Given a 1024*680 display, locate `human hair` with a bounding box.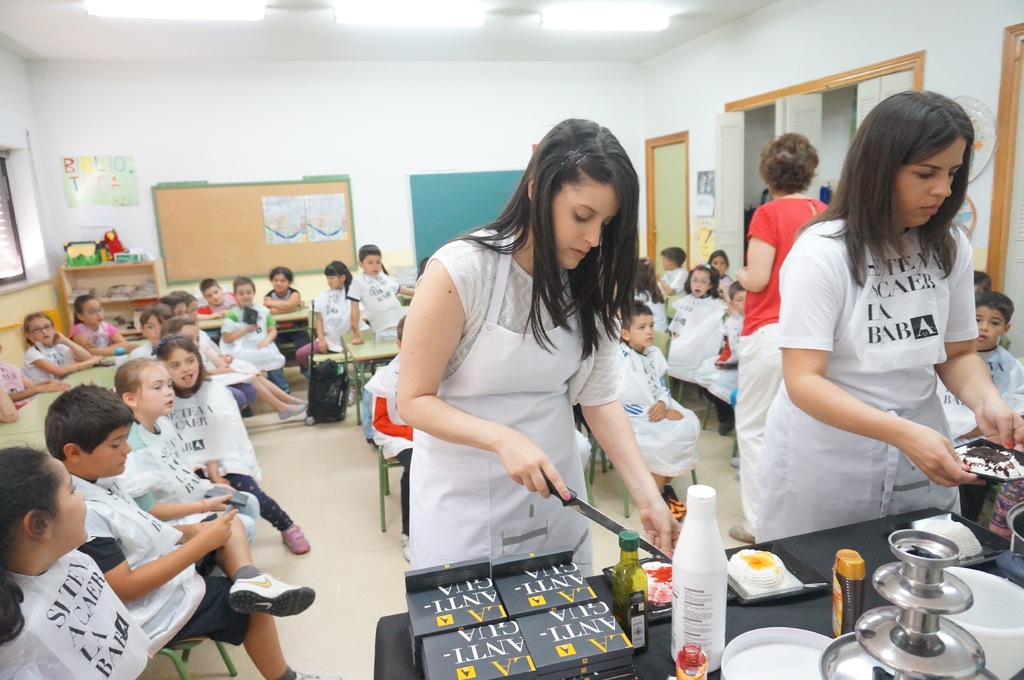
Located: select_region(199, 278, 221, 297).
